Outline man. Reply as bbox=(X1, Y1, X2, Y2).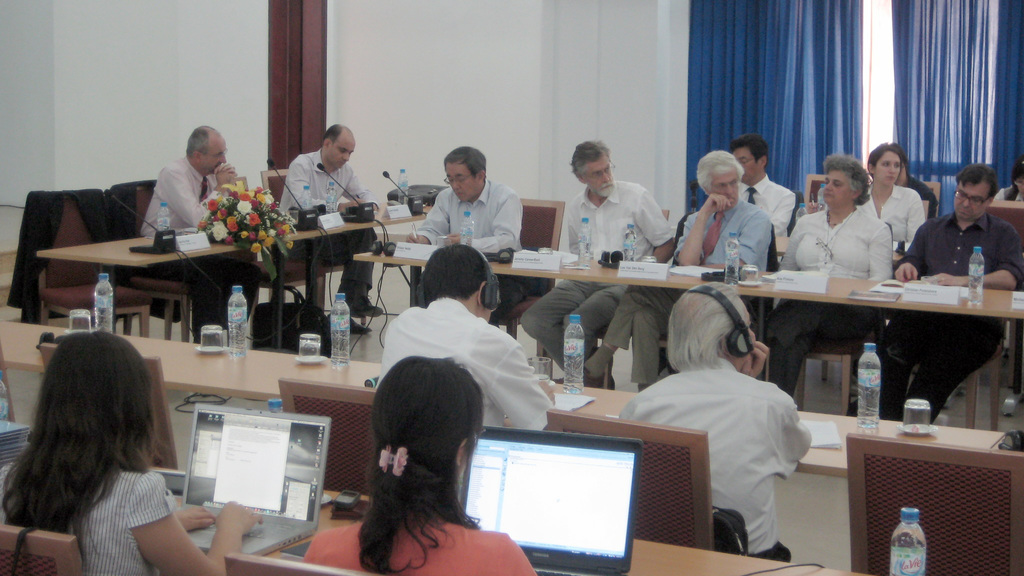
bbox=(616, 280, 812, 569).
